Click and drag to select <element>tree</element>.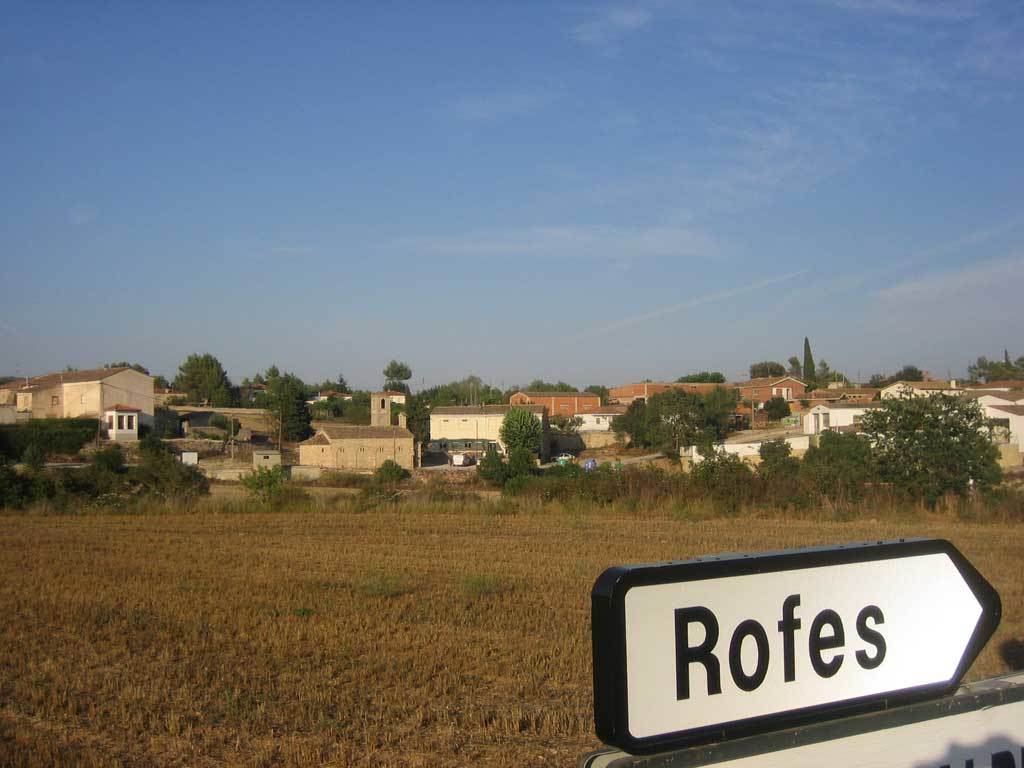
Selection: bbox(256, 366, 285, 412).
